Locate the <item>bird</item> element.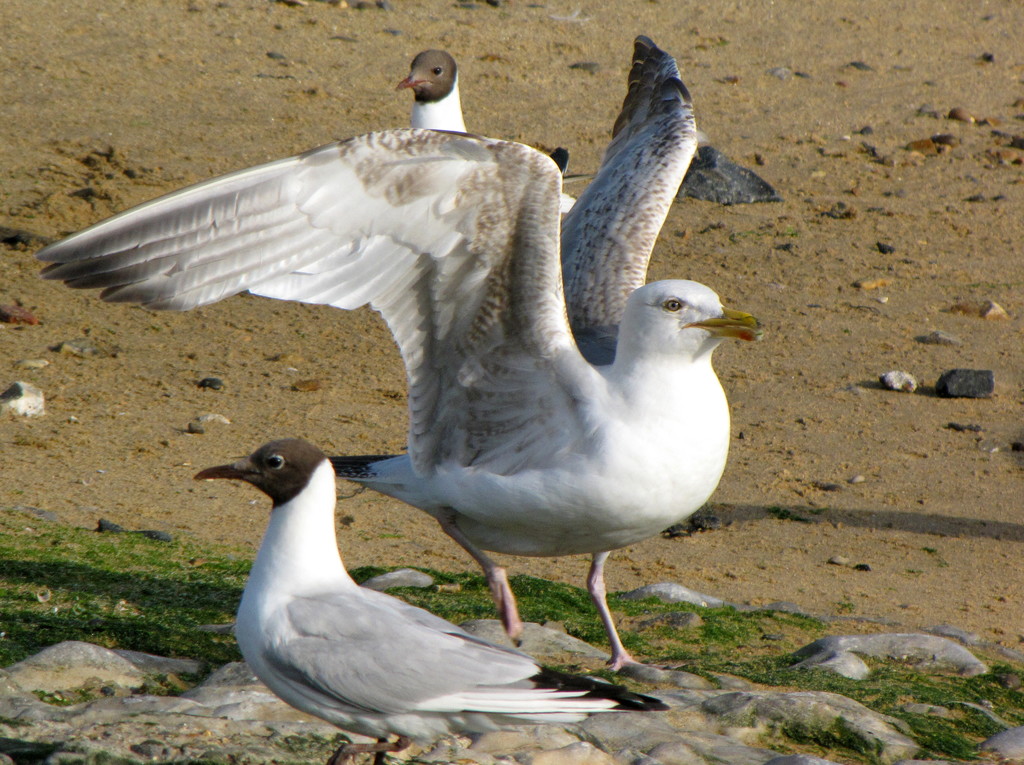
Element bbox: 396/44/578/225.
